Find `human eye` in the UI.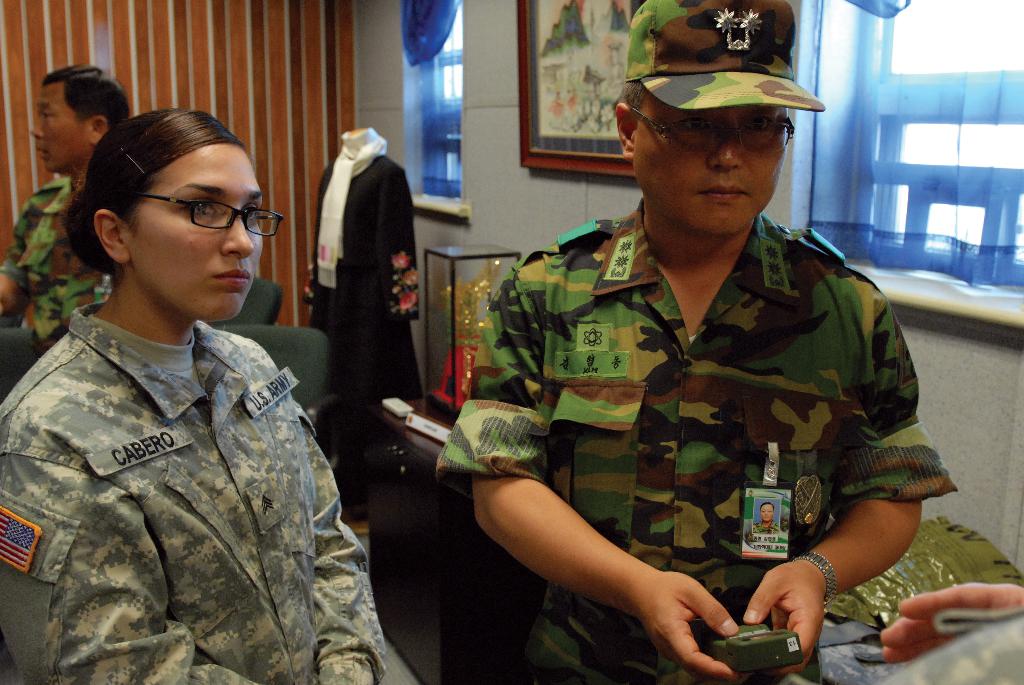
UI element at 40,106,58,123.
